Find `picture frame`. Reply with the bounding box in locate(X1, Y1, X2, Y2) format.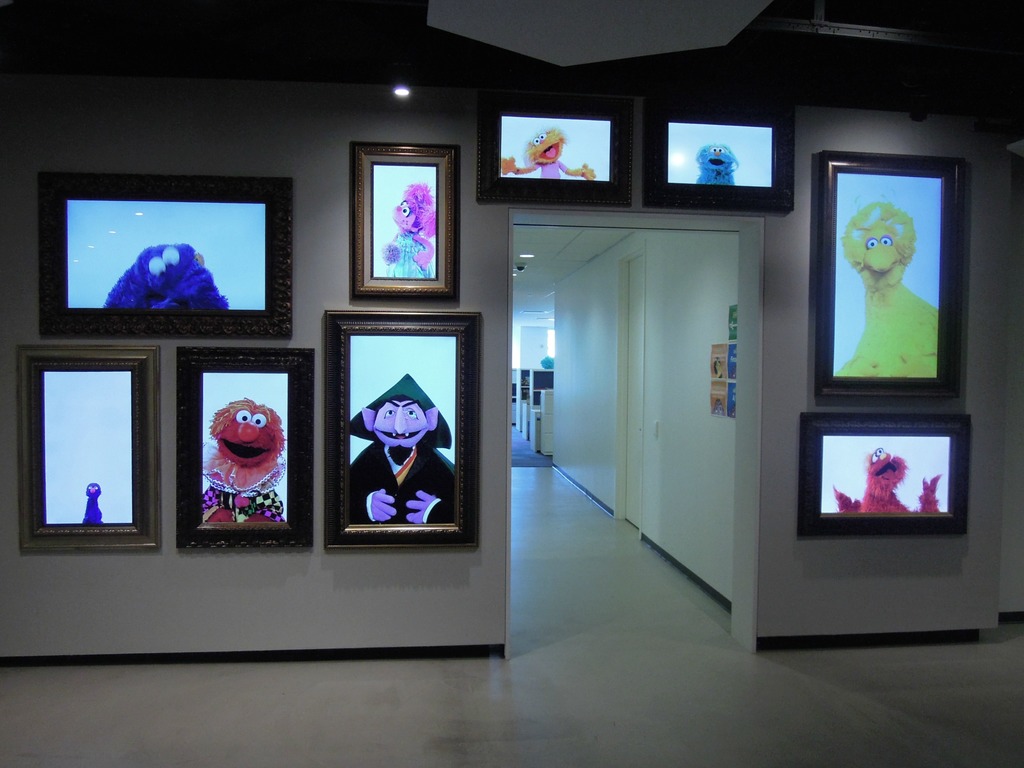
locate(348, 140, 462, 299).
